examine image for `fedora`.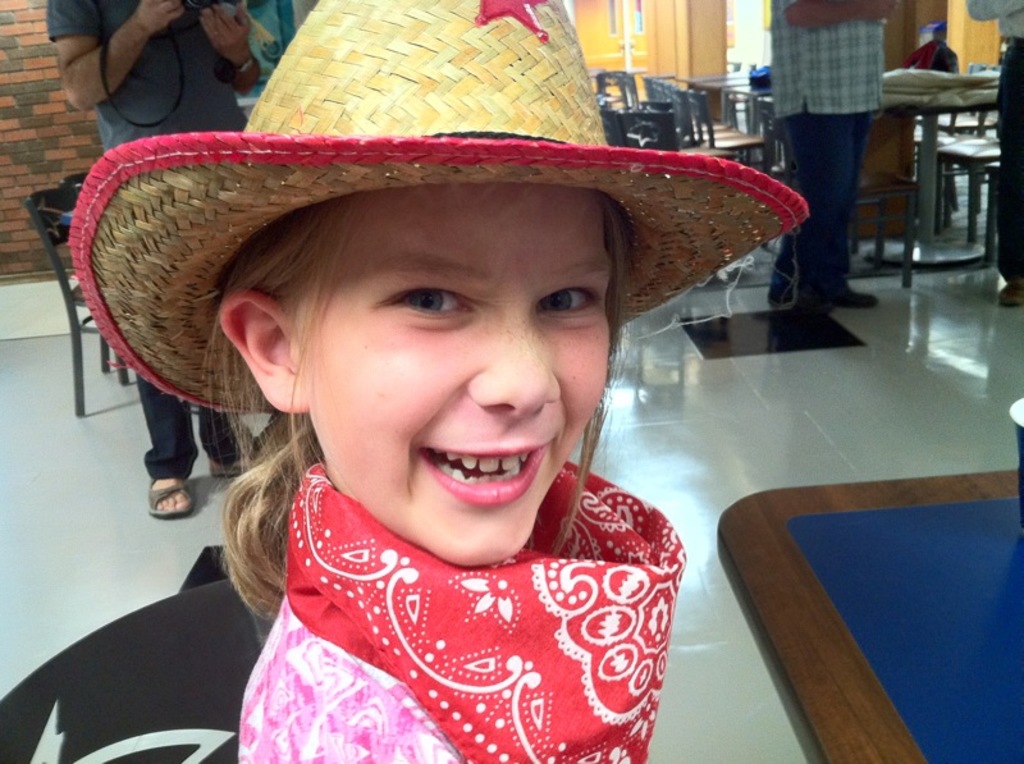
Examination result: bbox=(63, 0, 817, 421).
